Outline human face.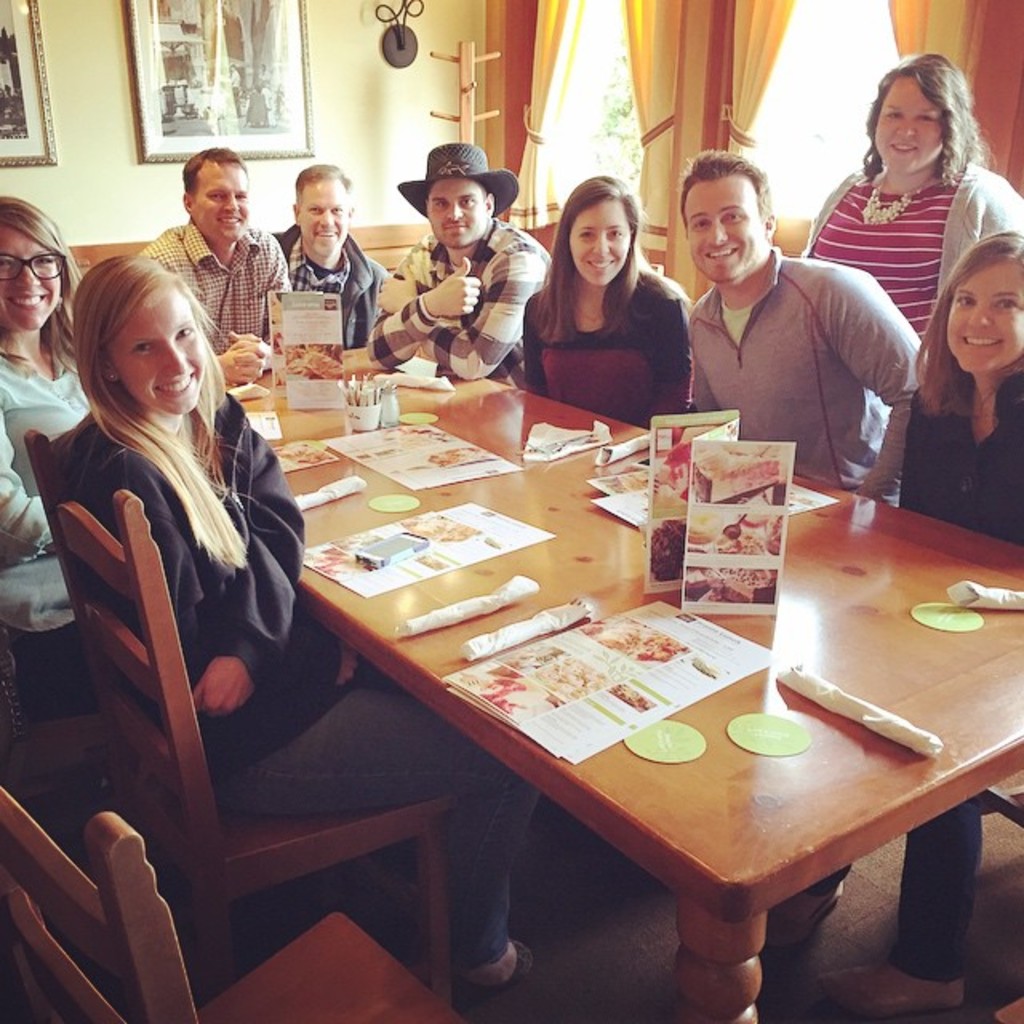
Outline: select_region(566, 192, 630, 288).
